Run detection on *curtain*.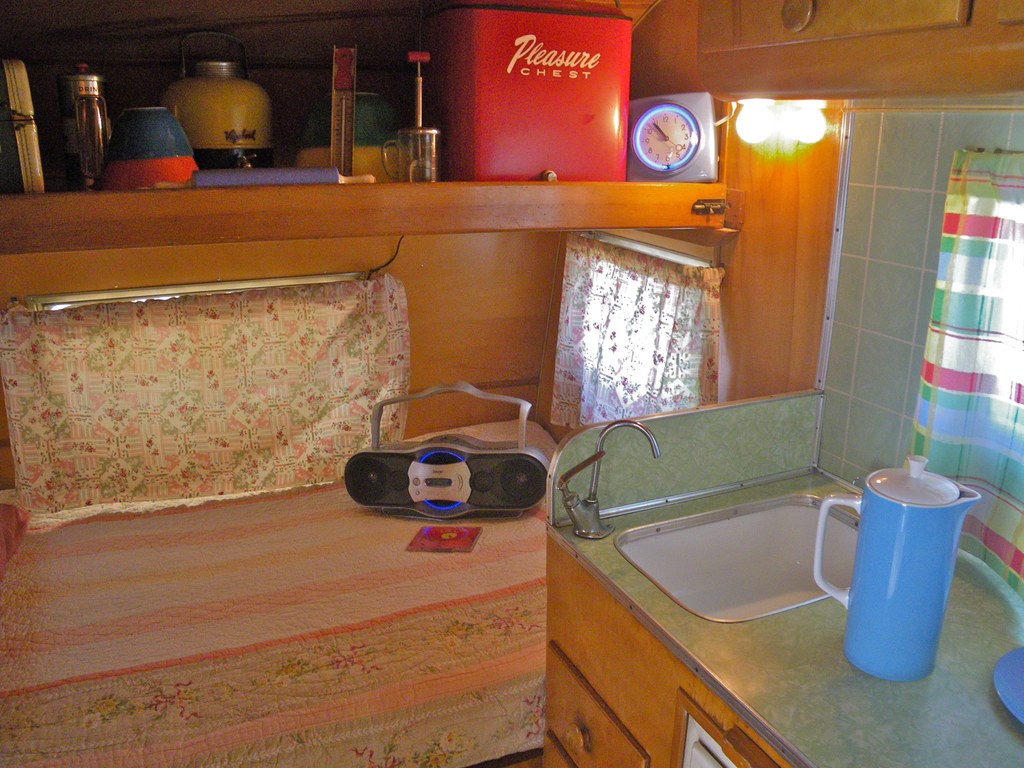
Result: <region>895, 135, 1022, 643</region>.
